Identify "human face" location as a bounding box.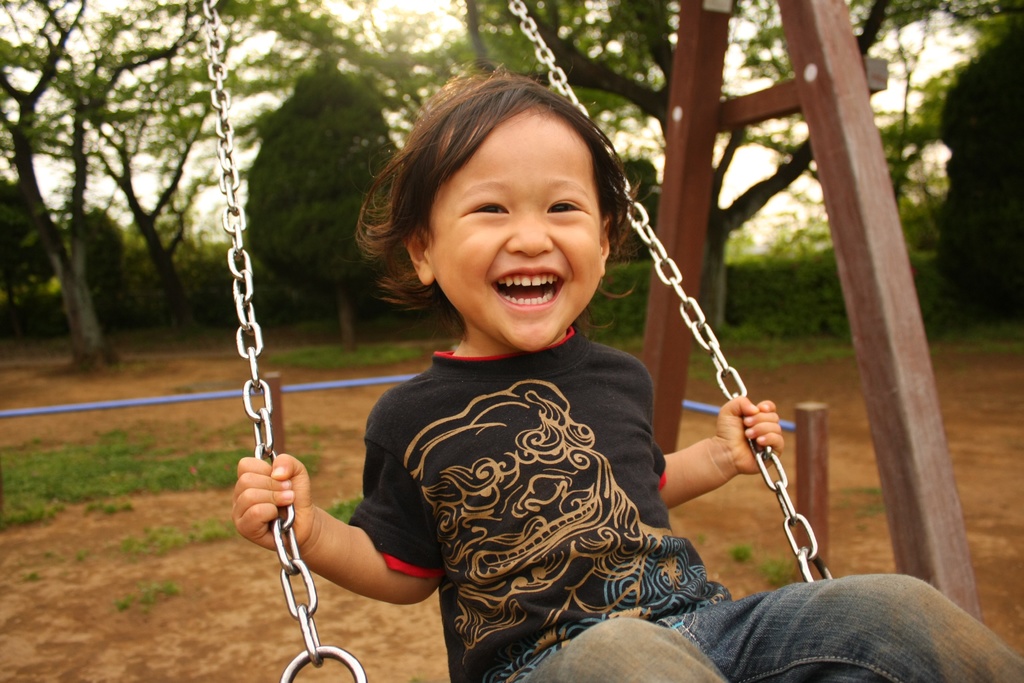
bbox=(430, 104, 602, 352).
